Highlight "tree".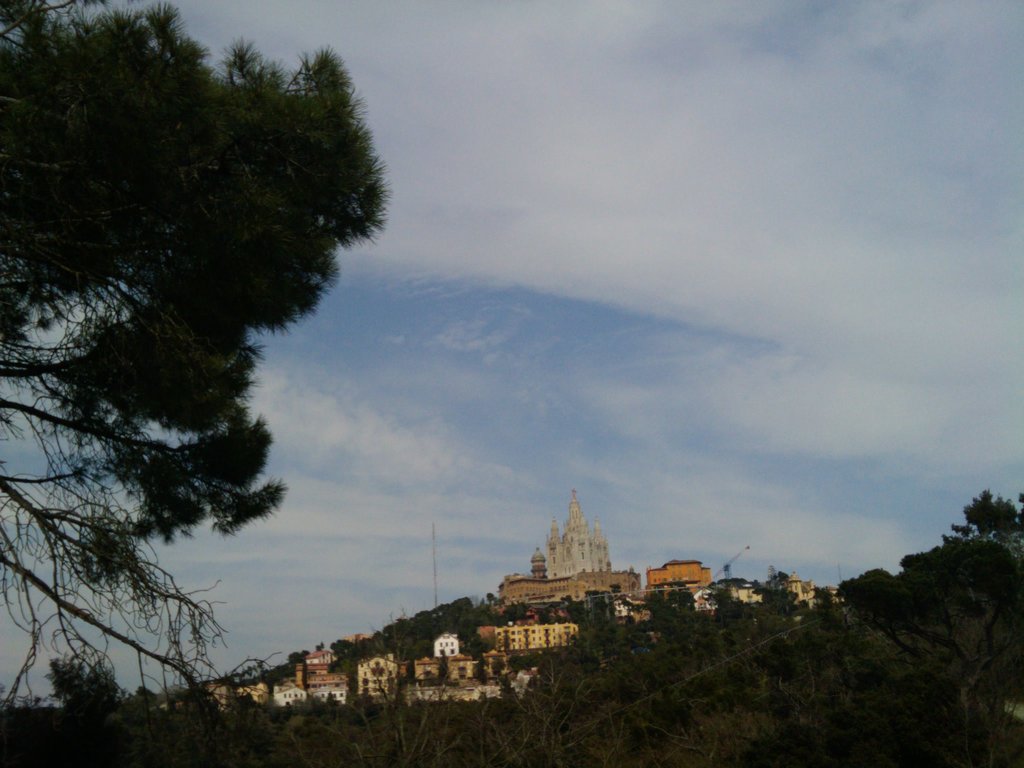
Highlighted region: locate(538, 603, 551, 621).
